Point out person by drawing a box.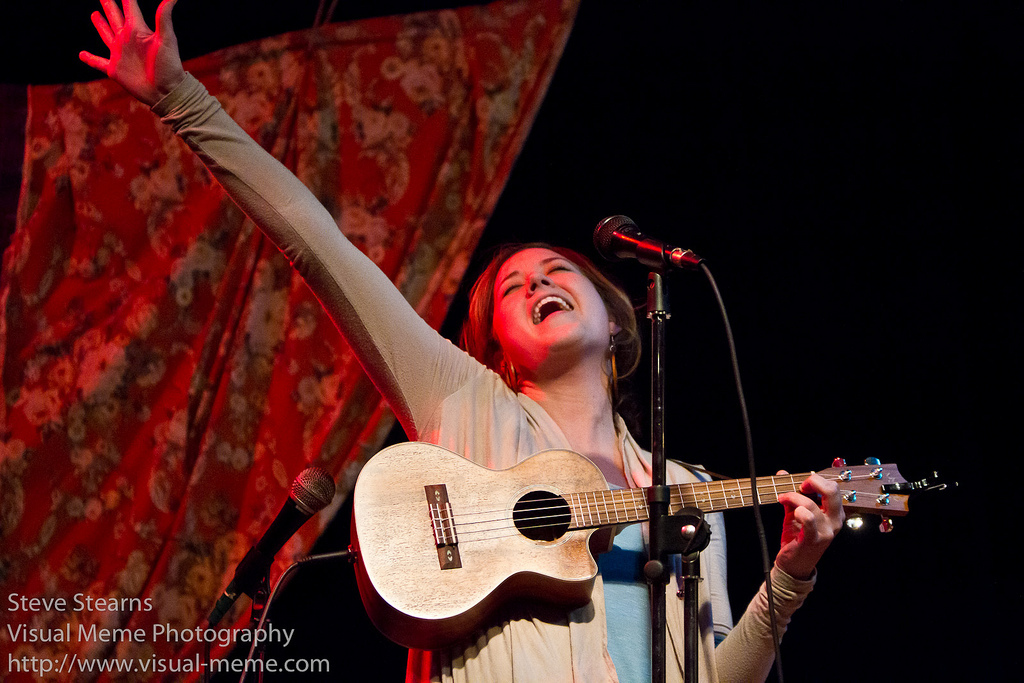
region(116, 70, 866, 668).
